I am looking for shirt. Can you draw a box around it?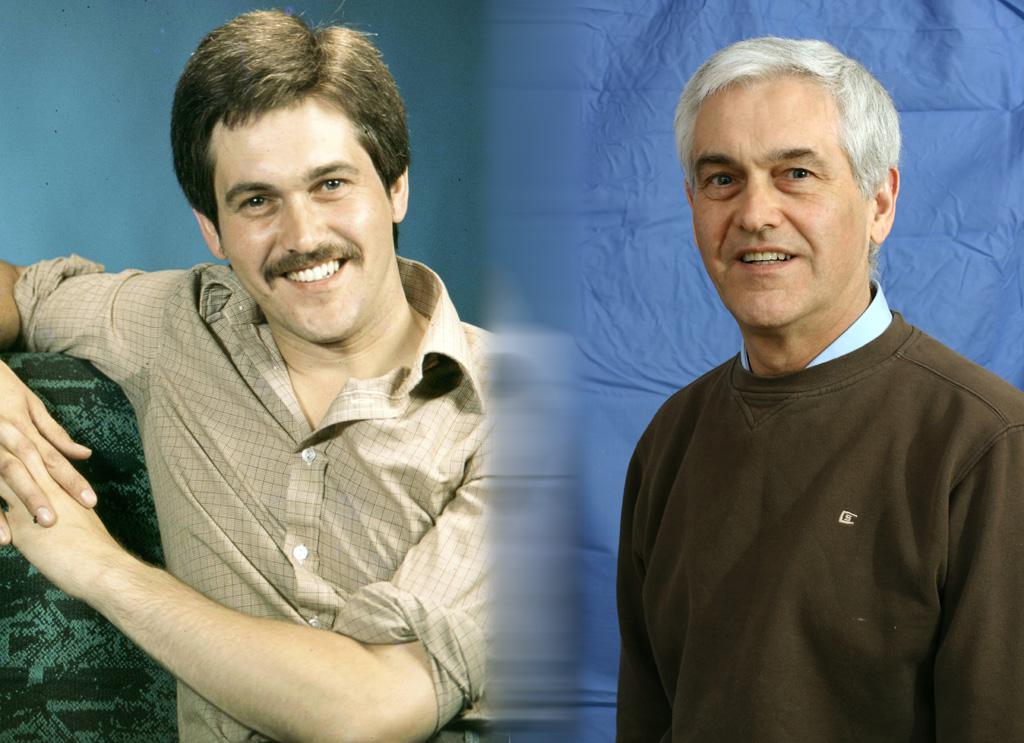
Sure, the bounding box is 736/276/897/367.
